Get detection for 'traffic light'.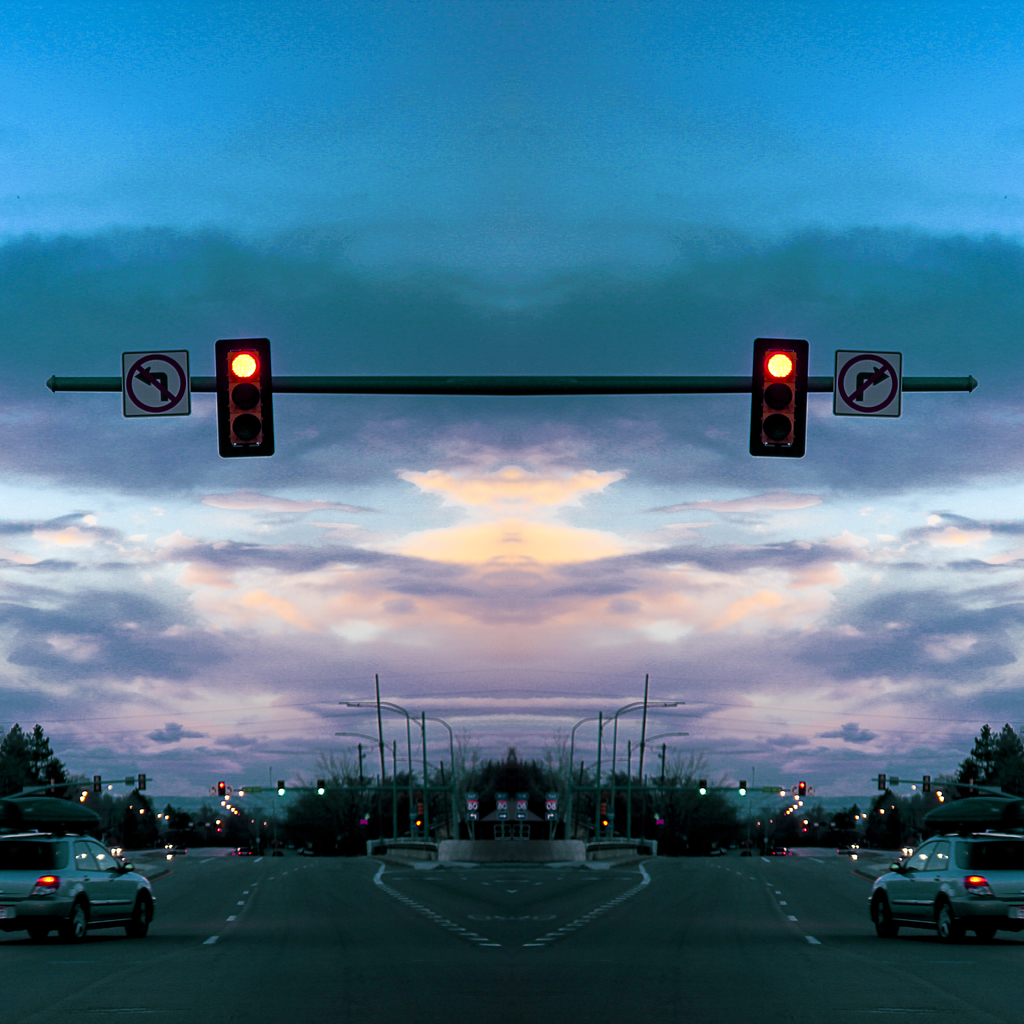
Detection: bbox=[799, 780, 806, 796].
